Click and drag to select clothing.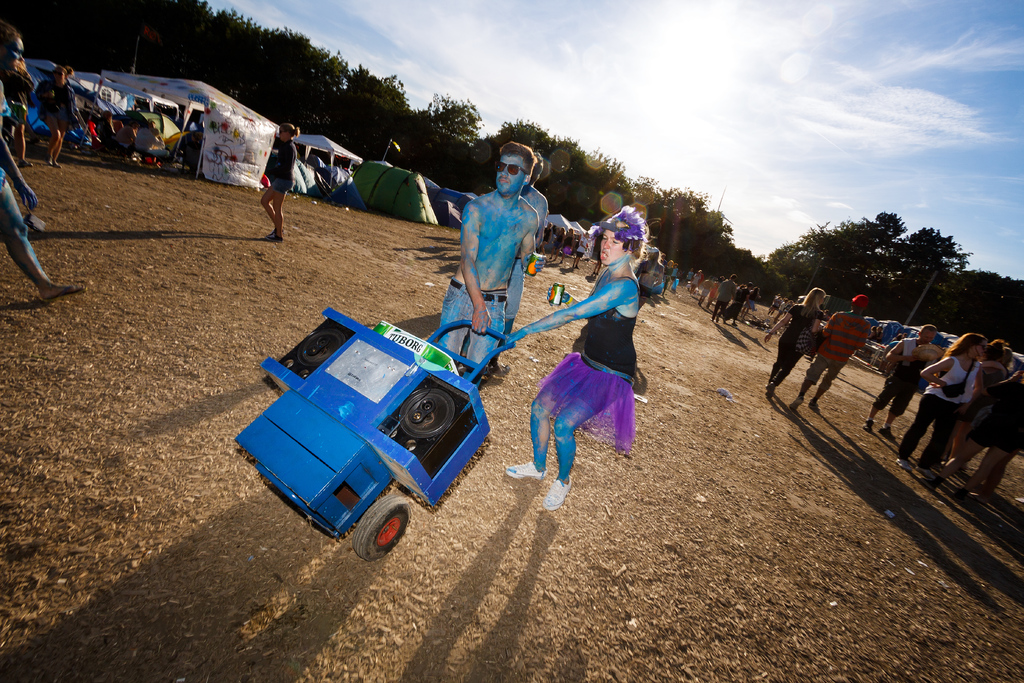
Selection: (536, 232, 650, 477).
